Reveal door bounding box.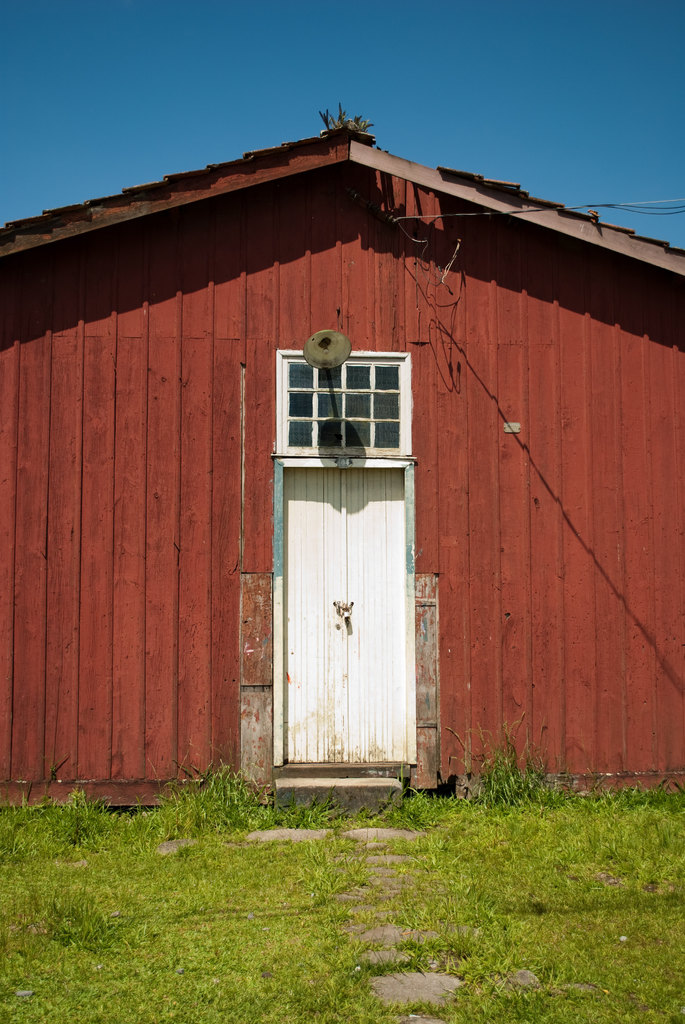
Revealed: x1=286 y1=470 x2=408 y2=763.
